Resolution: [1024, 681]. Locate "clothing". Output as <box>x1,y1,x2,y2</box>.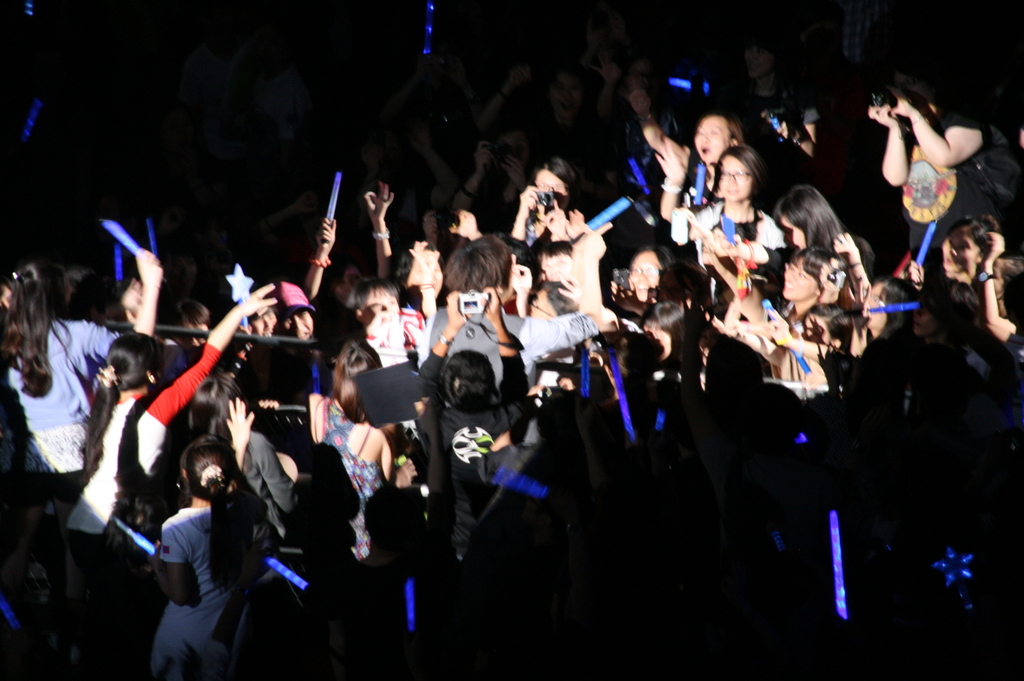
<box>11,310,137,509</box>.
